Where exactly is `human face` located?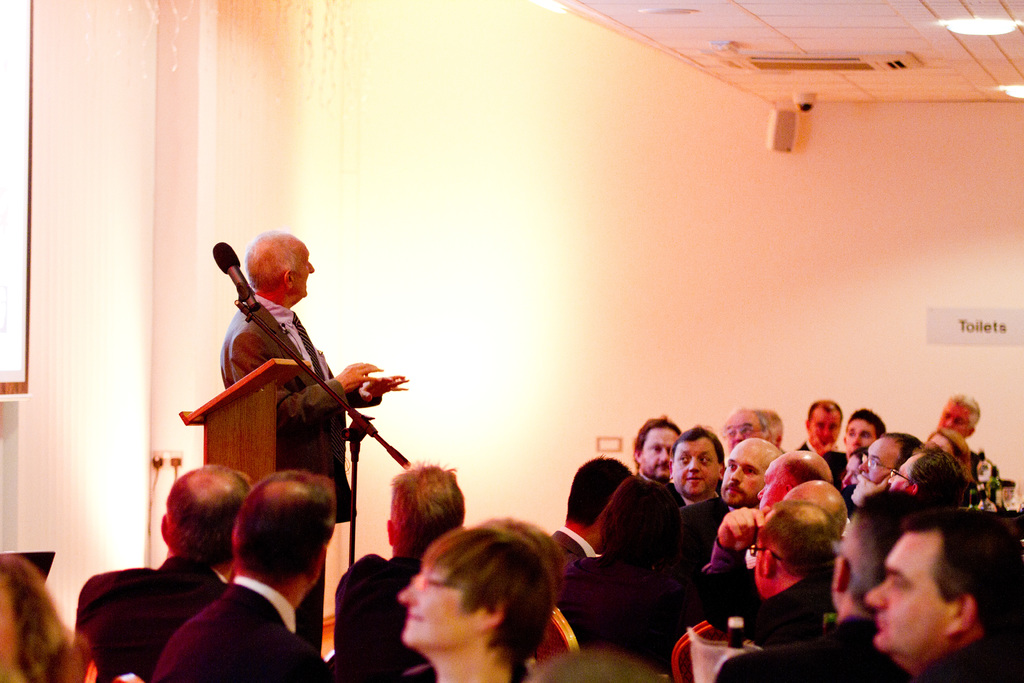
Its bounding box is 738:525:788:602.
